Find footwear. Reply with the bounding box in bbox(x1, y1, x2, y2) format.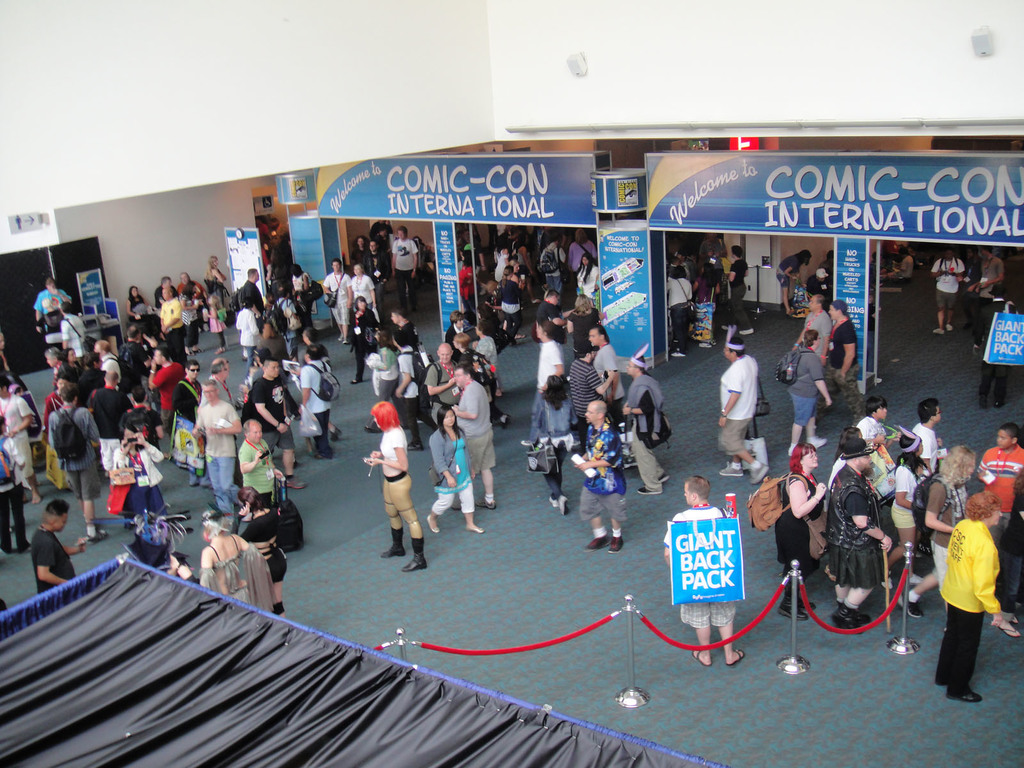
bbox(382, 529, 405, 556).
